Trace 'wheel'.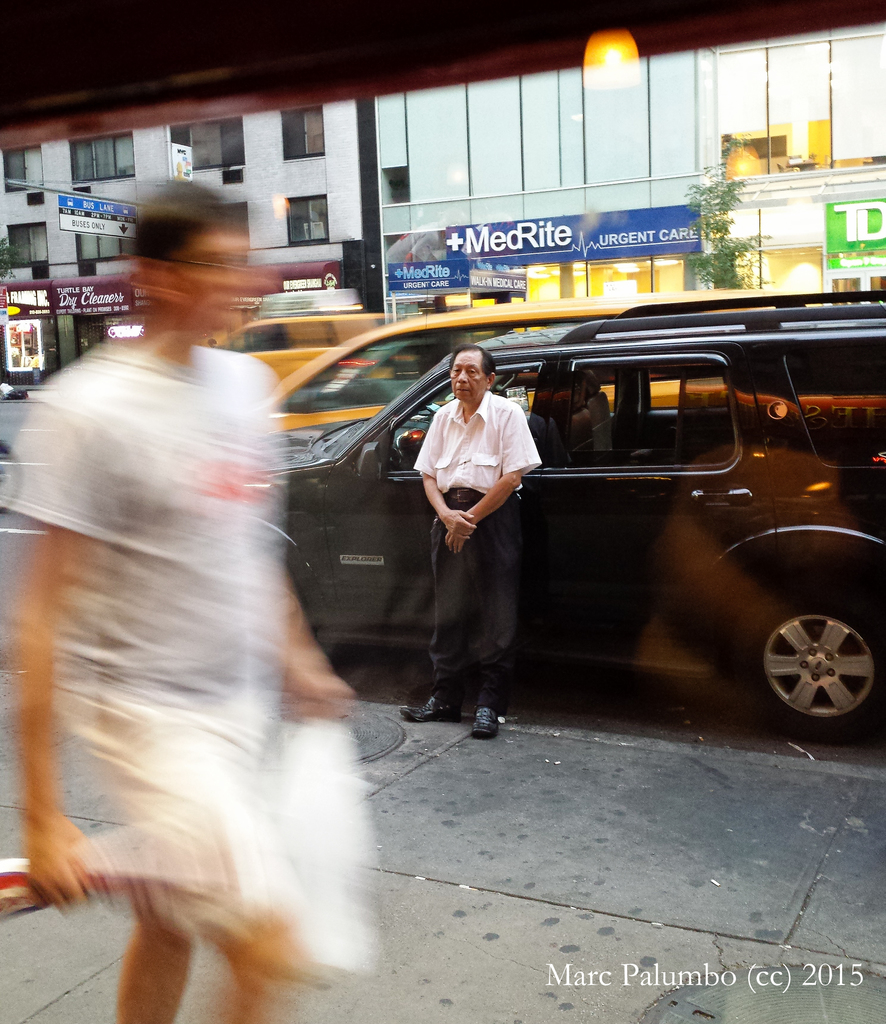
Traced to left=761, top=602, right=881, bottom=735.
